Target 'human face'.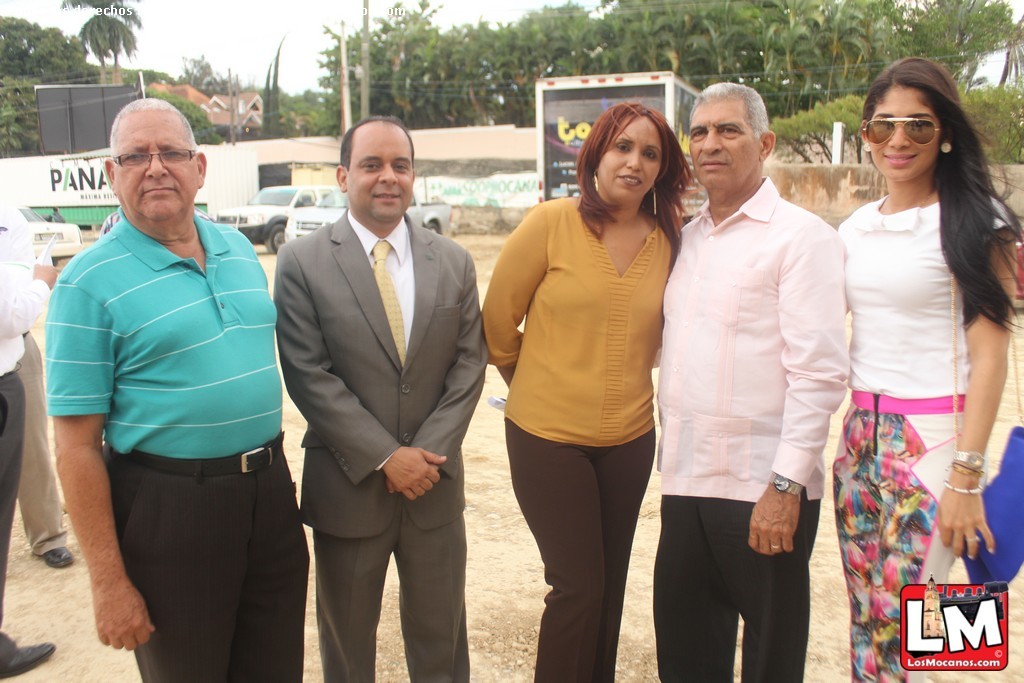
Target region: left=113, top=115, right=195, bottom=219.
